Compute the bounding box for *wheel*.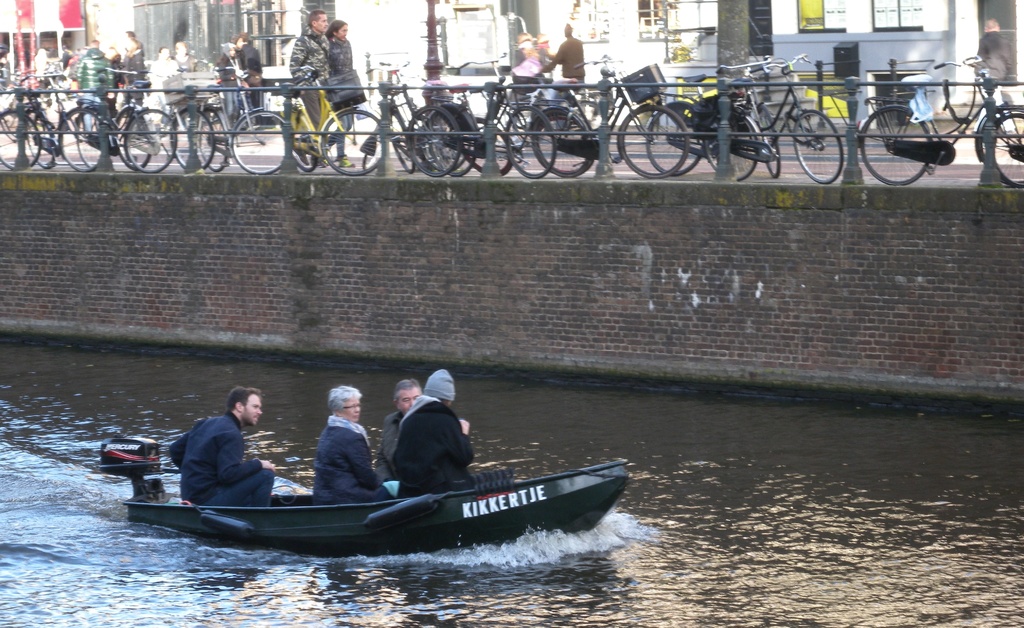
bbox(993, 114, 1023, 187).
